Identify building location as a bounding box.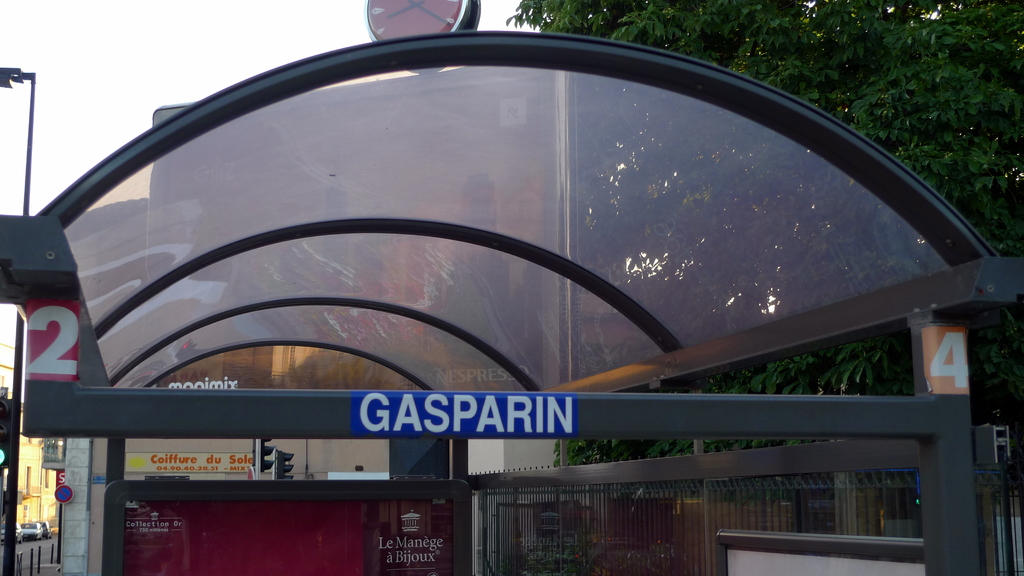
13:410:59:529.
